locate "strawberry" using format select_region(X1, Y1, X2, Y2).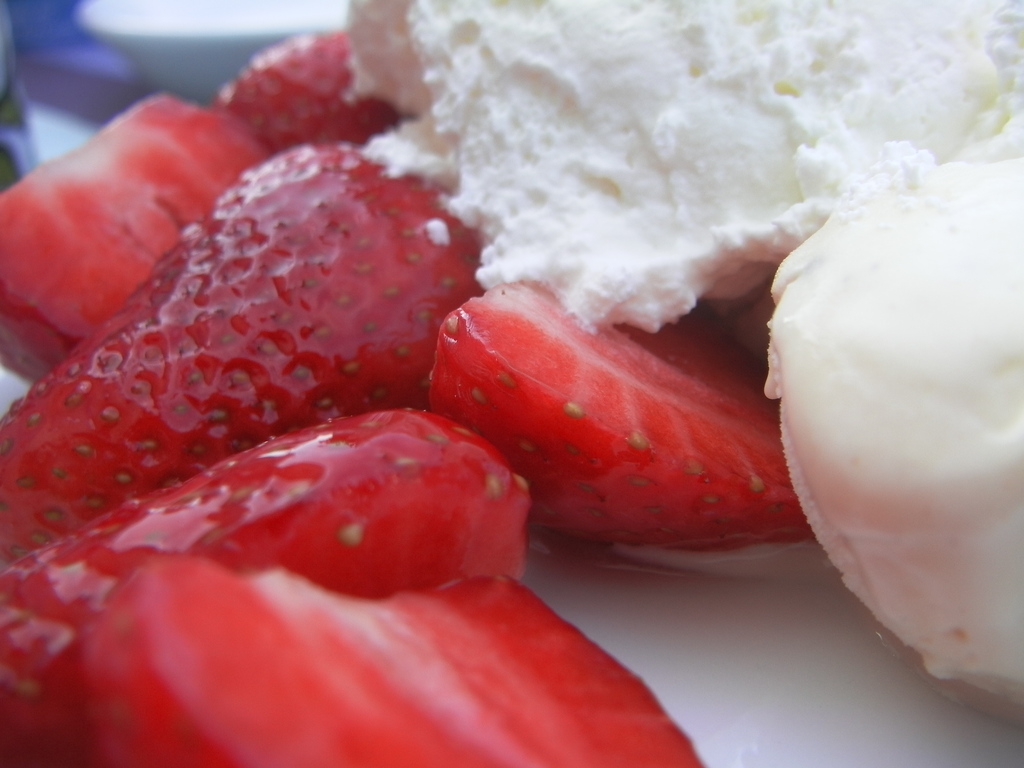
select_region(214, 29, 408, 148).
